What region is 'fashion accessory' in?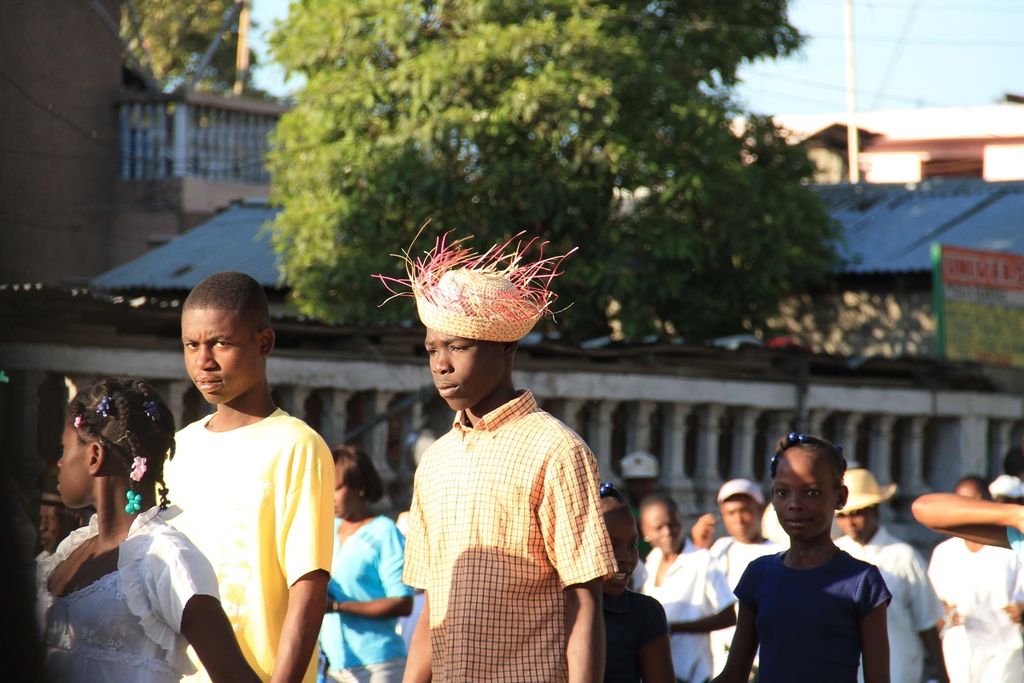
left=126, top=490, right=143, bottom=515.
